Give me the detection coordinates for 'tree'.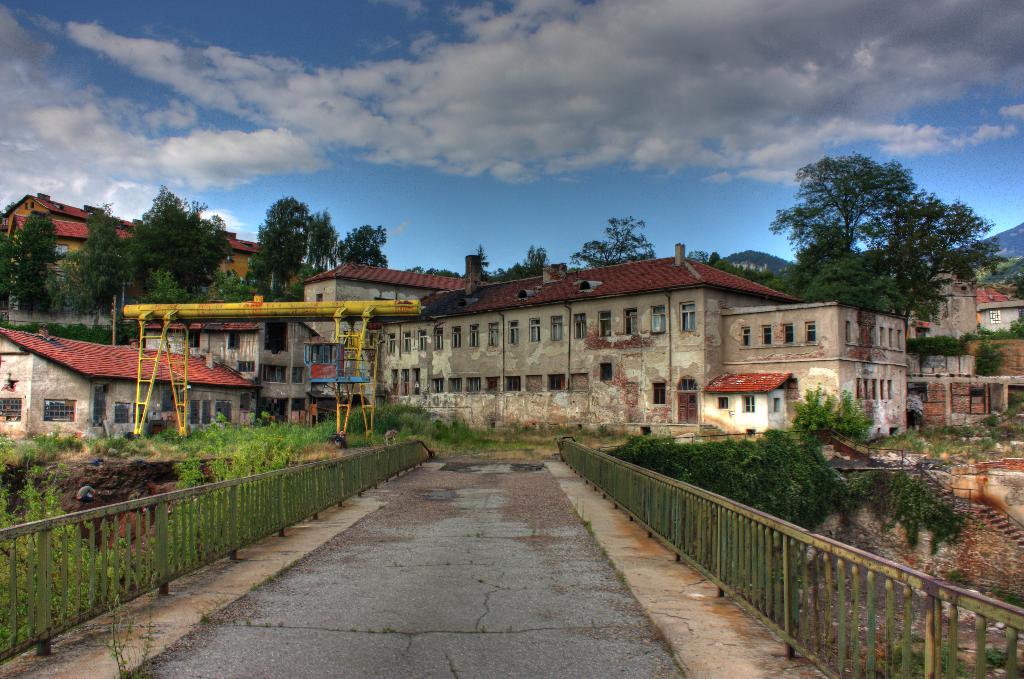
bbox(767, 157, 1012, 313).
